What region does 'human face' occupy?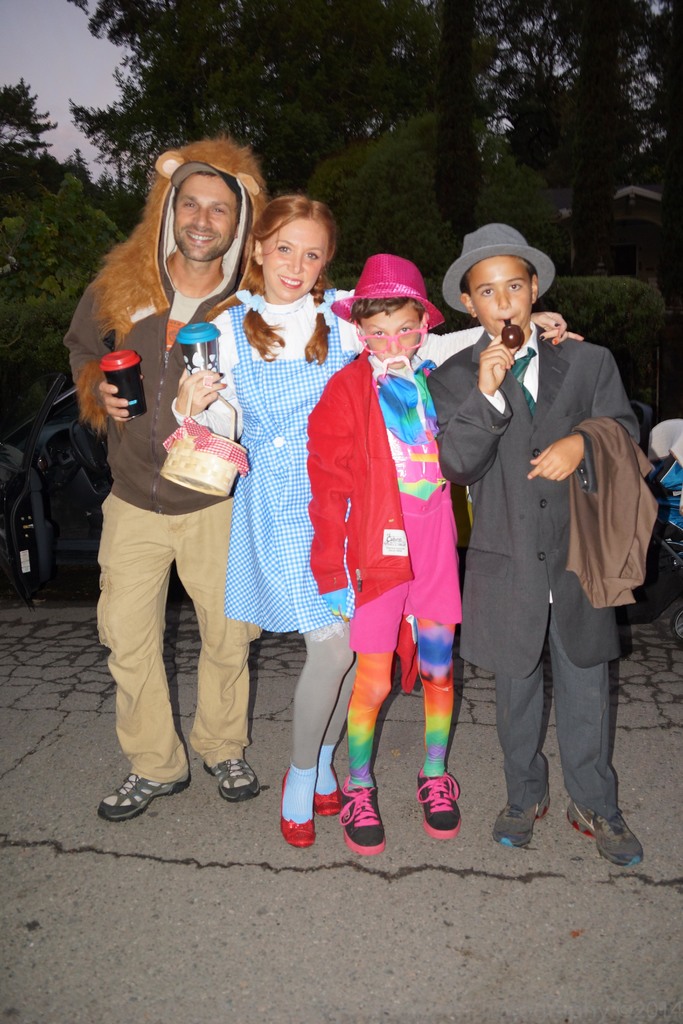
<region>260, 211, 328, 300</region>.
